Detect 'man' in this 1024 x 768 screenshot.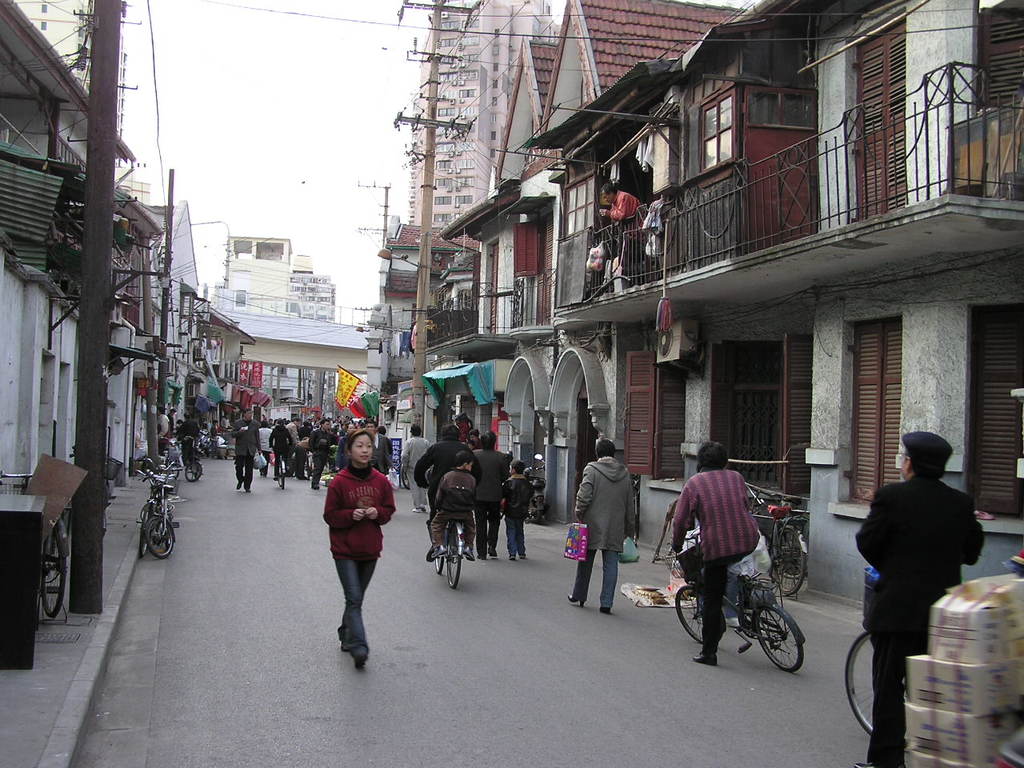
Detection: (x1=674, y1=442, x2=761, y2=666).
